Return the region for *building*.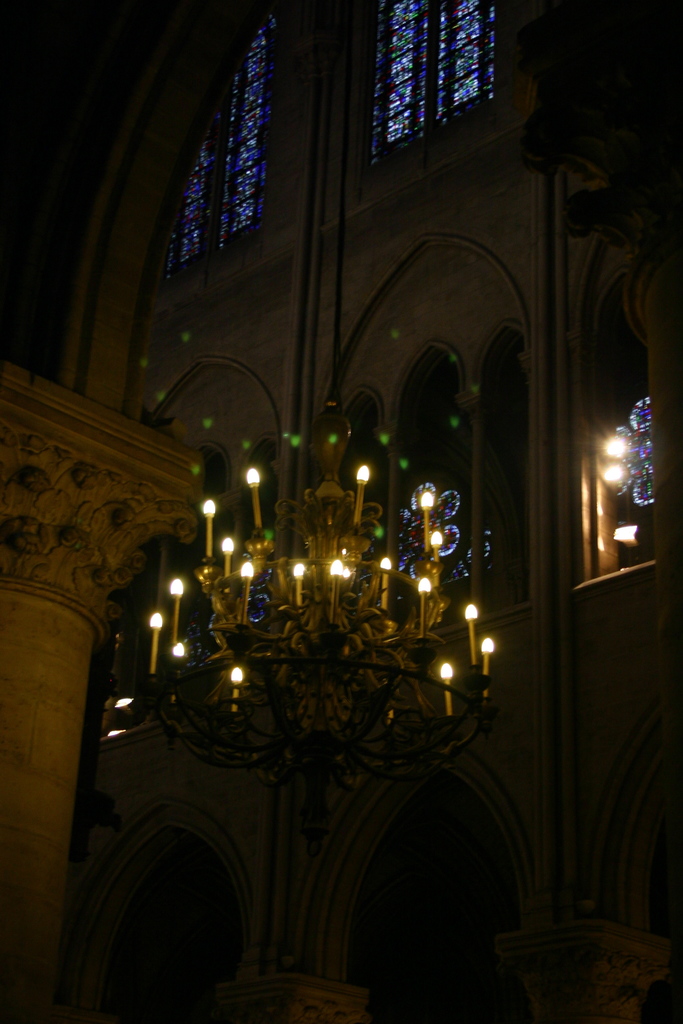
bbox=[3, 4, 679, 1023].
